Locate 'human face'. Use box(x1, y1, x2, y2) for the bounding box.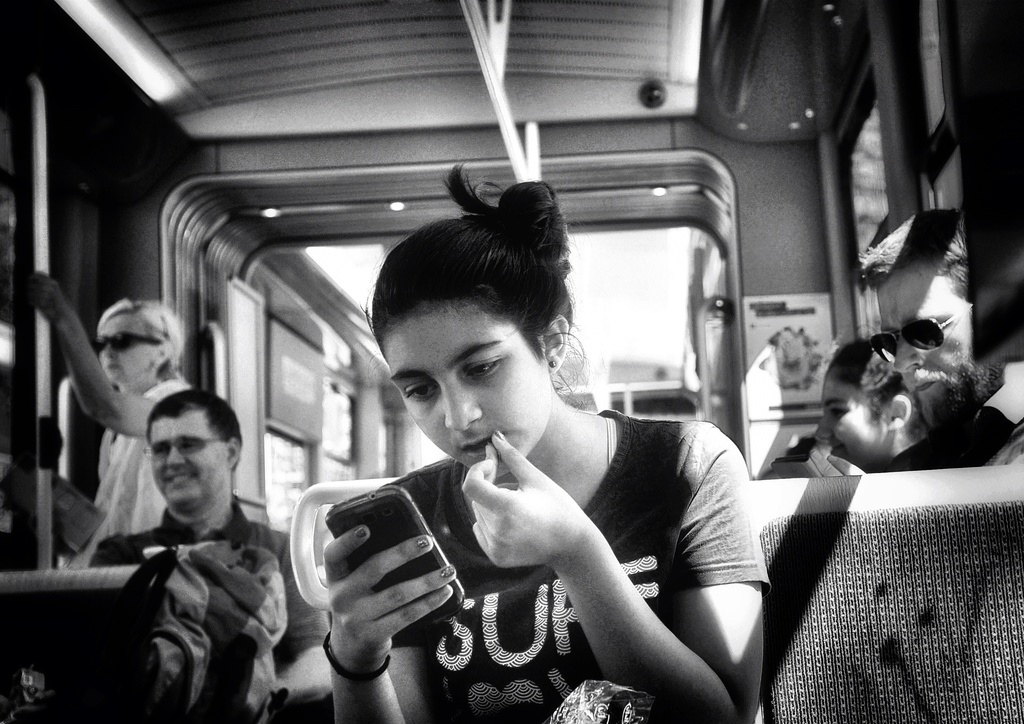
box(91, 313, 152, 385).
